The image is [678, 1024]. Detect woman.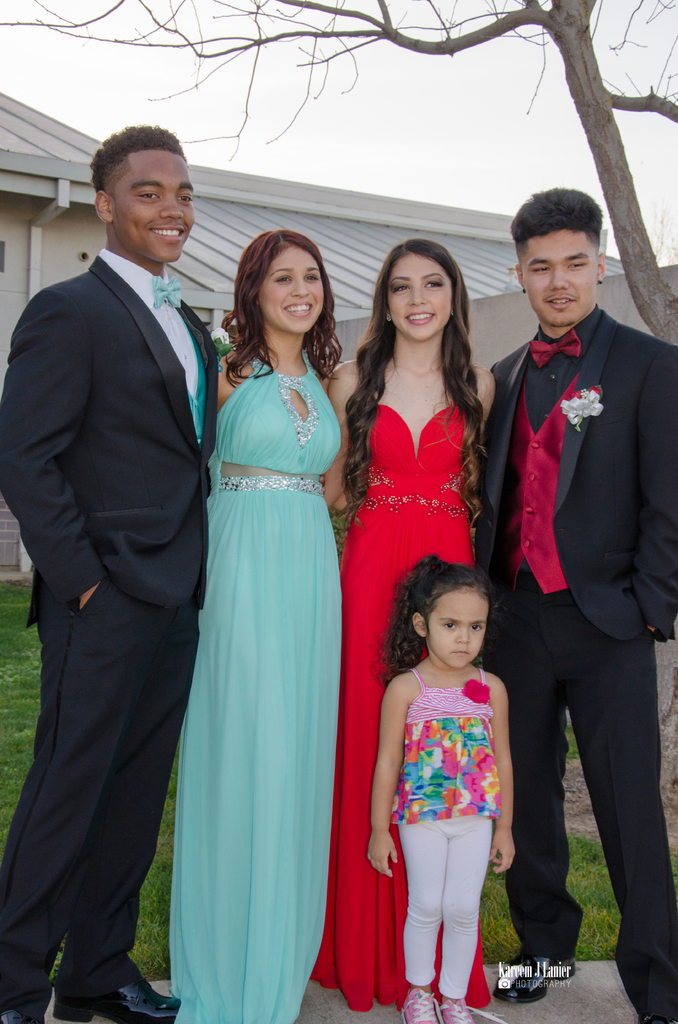
Detection: box(309, 243, 498, 1012).
